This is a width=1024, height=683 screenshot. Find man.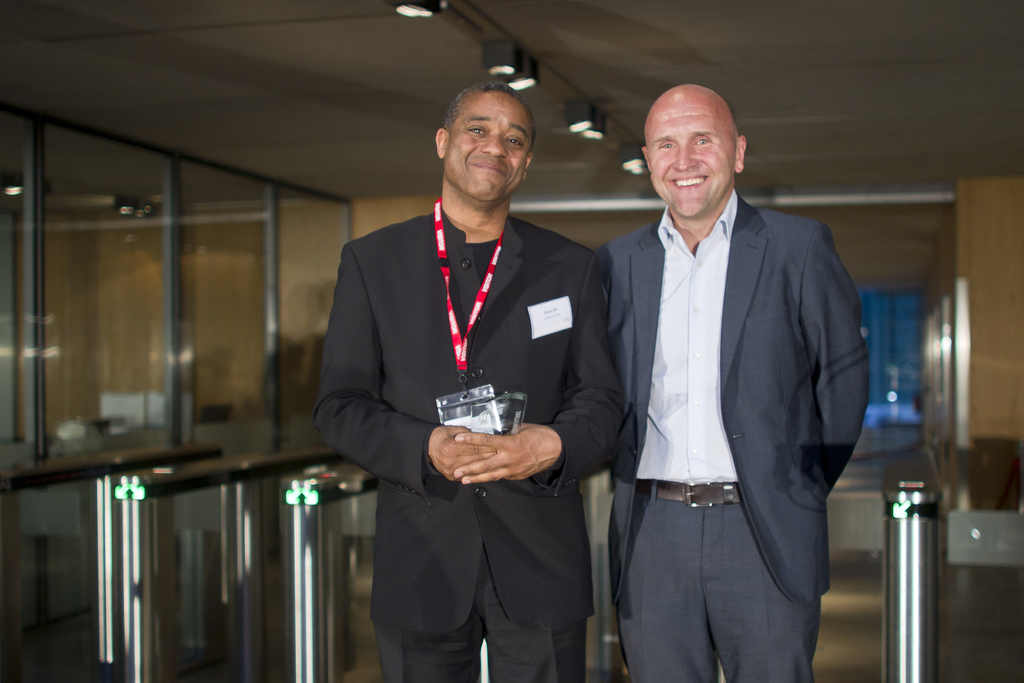
Bounding box: bbox=(312, 81, 625, 682).
